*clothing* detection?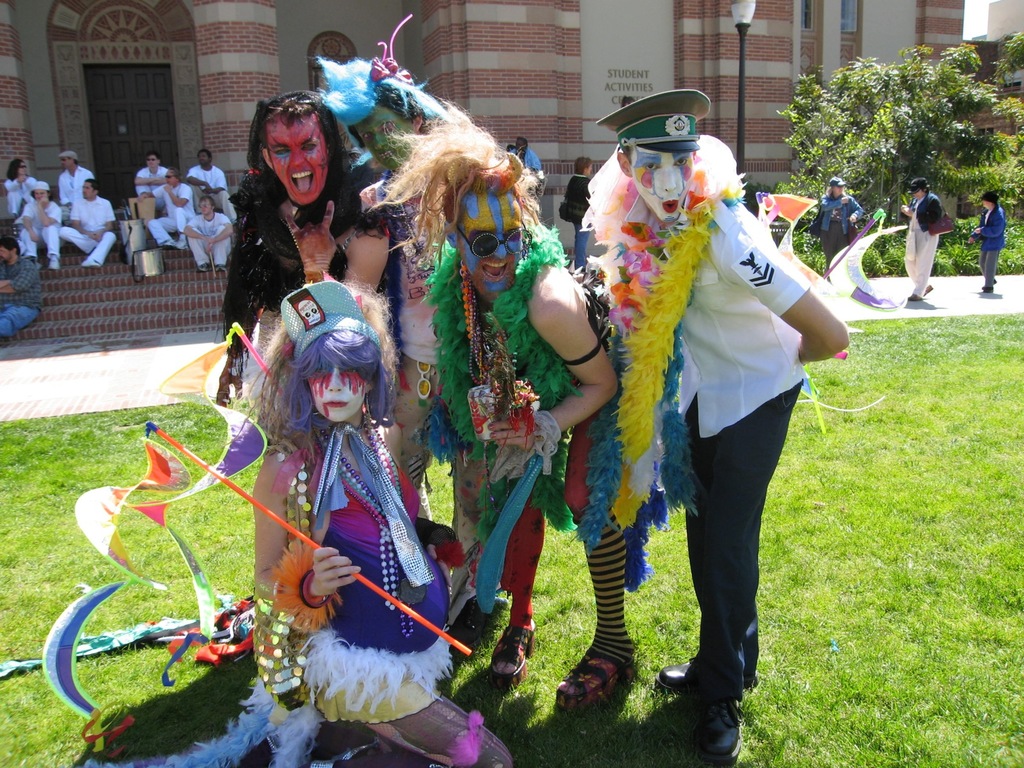
<box>182,208,246,260</box>
